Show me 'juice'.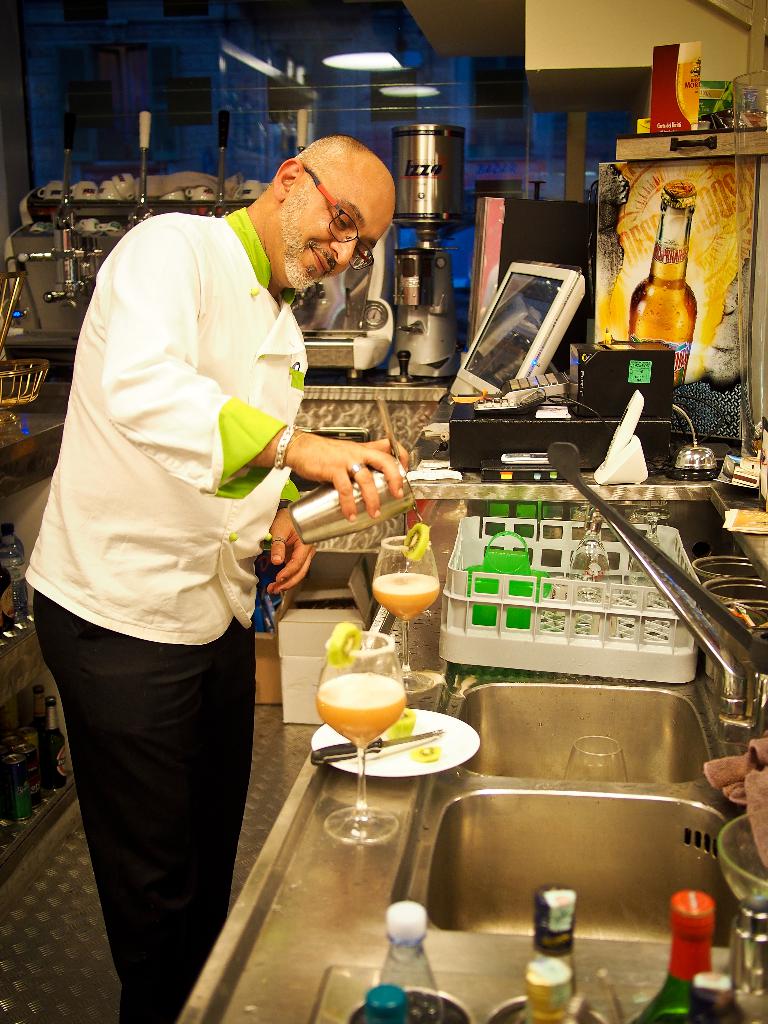
'juice' is here: Rect(321, 668, 422, 758).
